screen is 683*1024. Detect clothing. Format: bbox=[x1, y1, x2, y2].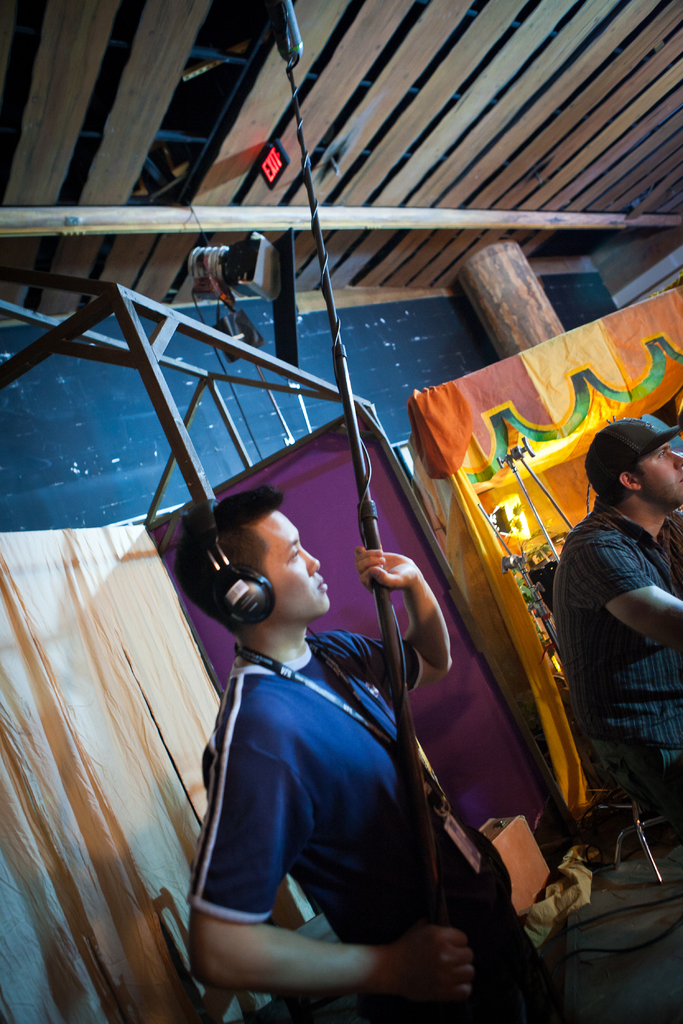
bbox=[554, 500, 682, 815].
